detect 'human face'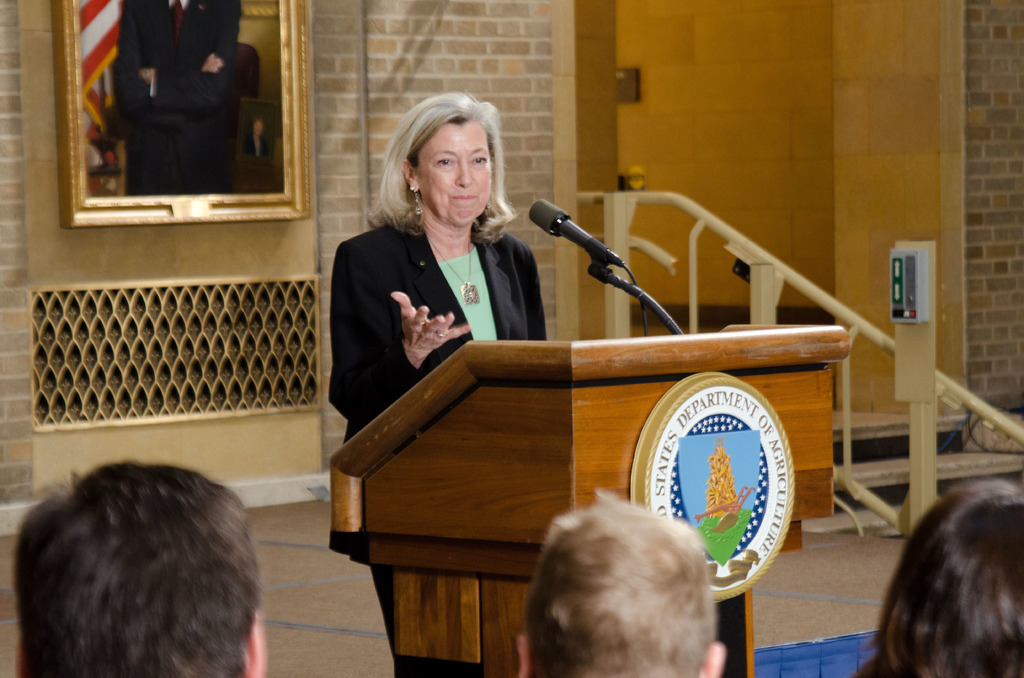
locate(414, 118, 493, 223)
